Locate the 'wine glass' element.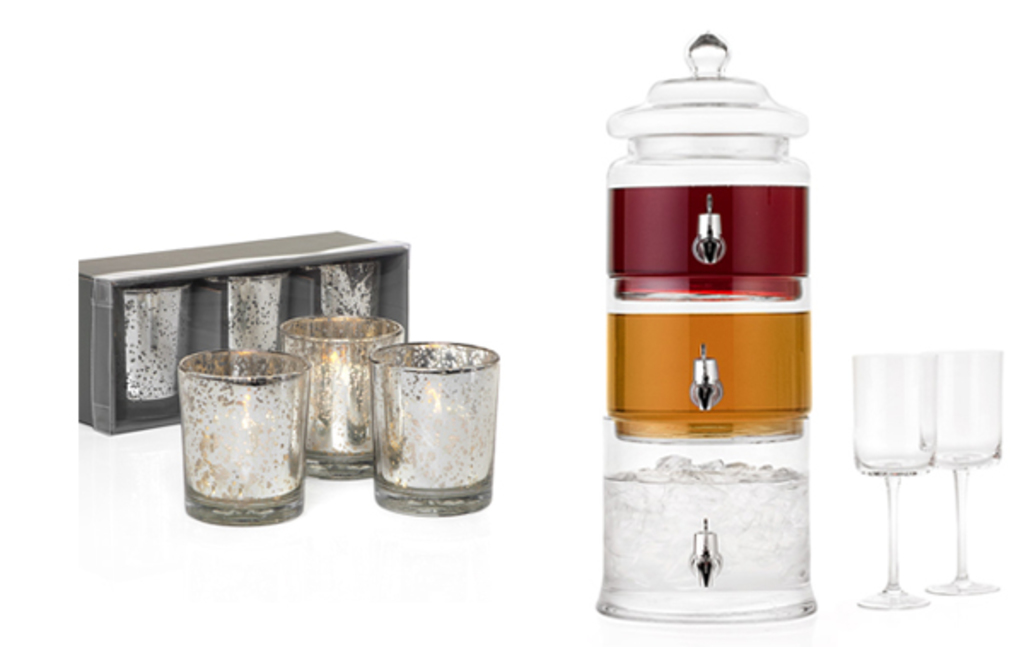
Element bbox: bbox=(848, 352, 939, 611).
